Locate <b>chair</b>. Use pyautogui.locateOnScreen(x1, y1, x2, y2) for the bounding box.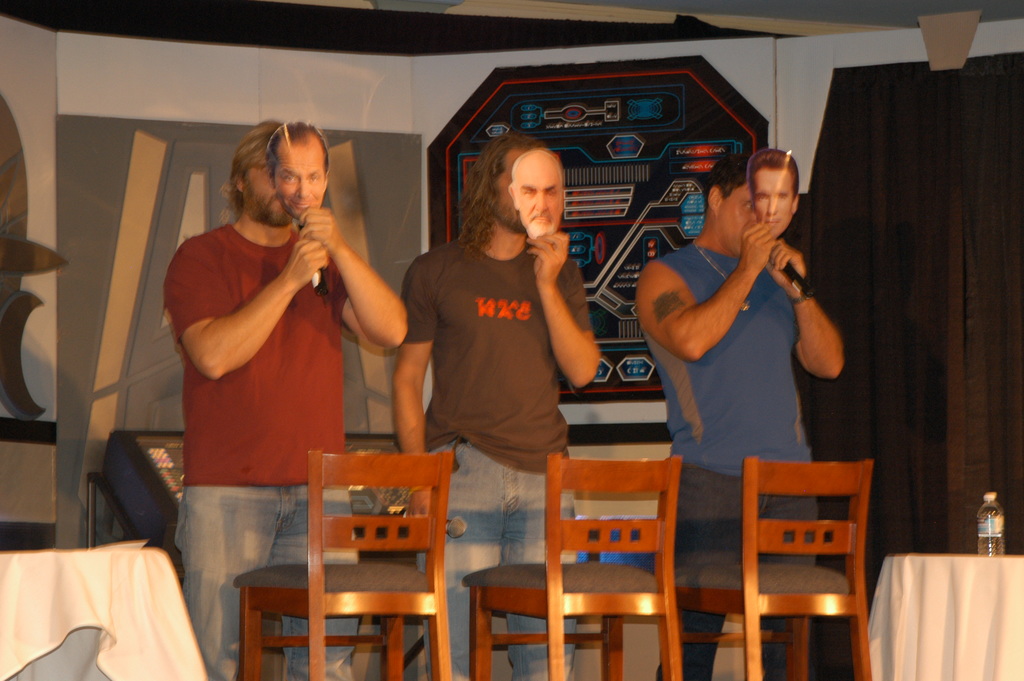
pyautogui.locateOnScreen(675, 461, 874, 676).
